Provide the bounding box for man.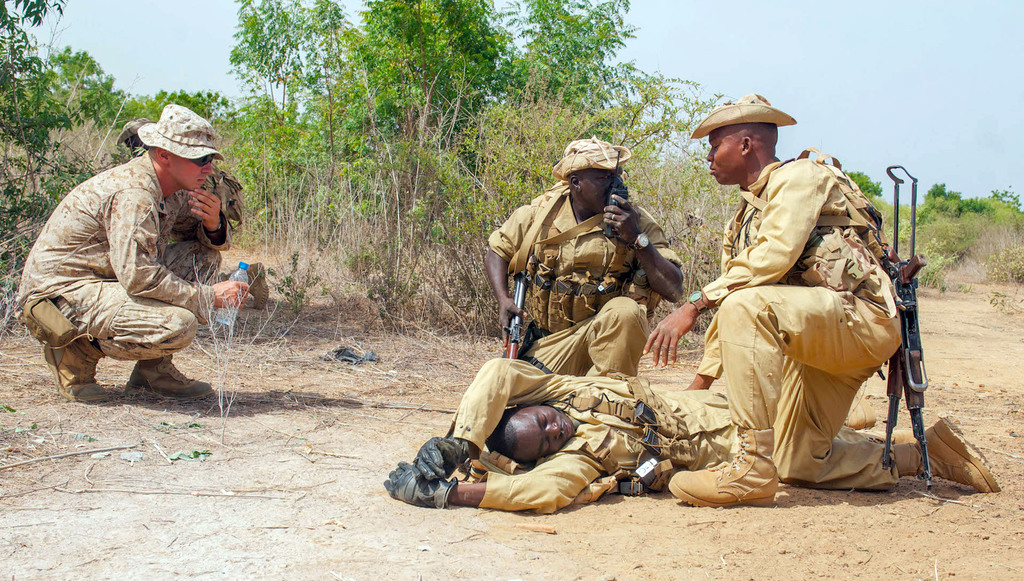
l=665, t=91, r=998, b=507.
